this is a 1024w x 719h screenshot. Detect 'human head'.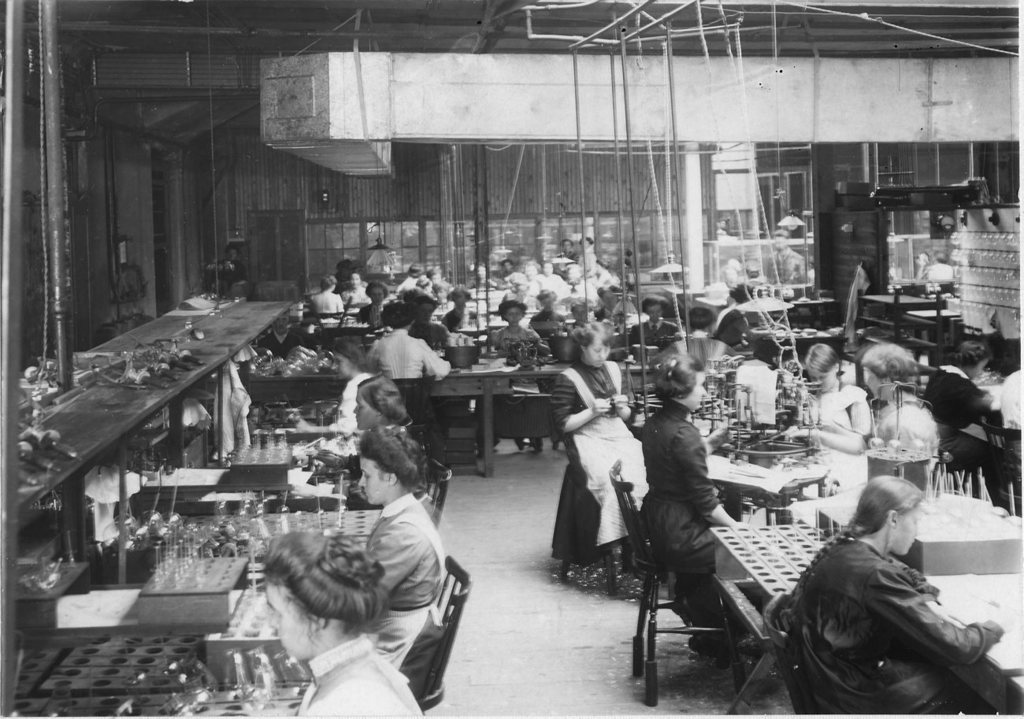
region(802, 334, 841, 389).
